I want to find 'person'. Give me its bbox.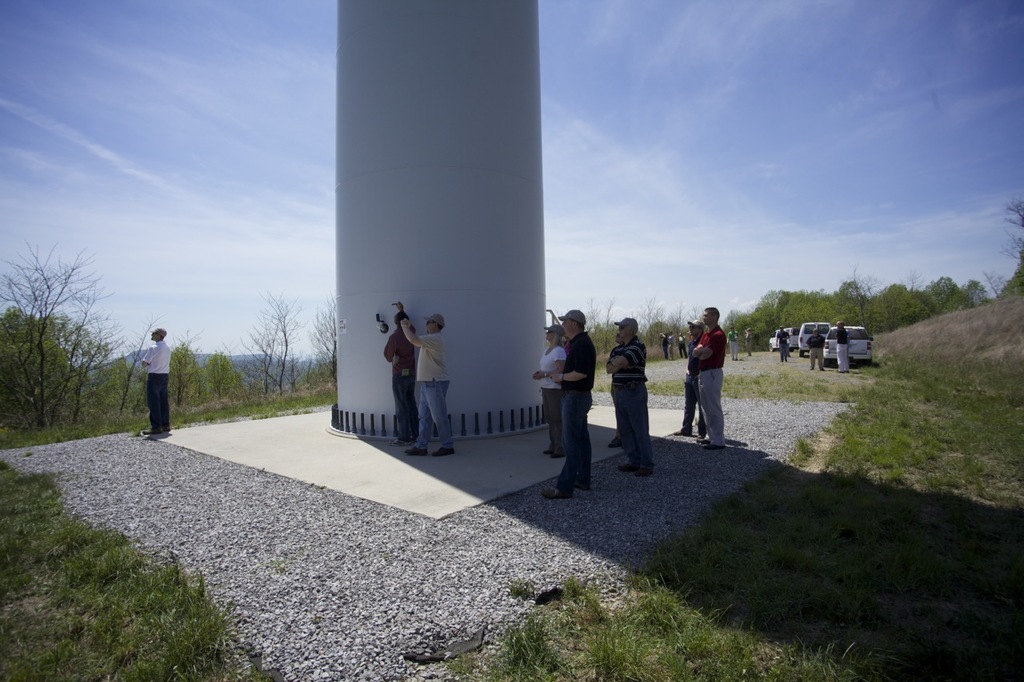
688/302/740/453.
